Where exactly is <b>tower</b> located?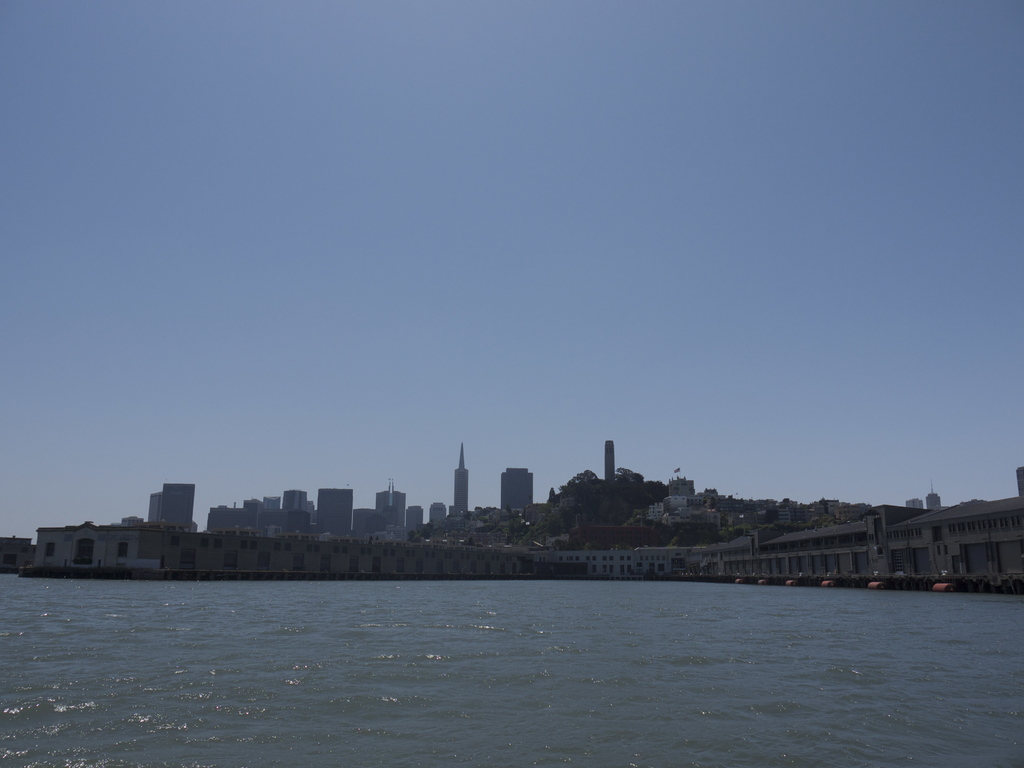
Its bounding box is 501, 466, 536, 508.
